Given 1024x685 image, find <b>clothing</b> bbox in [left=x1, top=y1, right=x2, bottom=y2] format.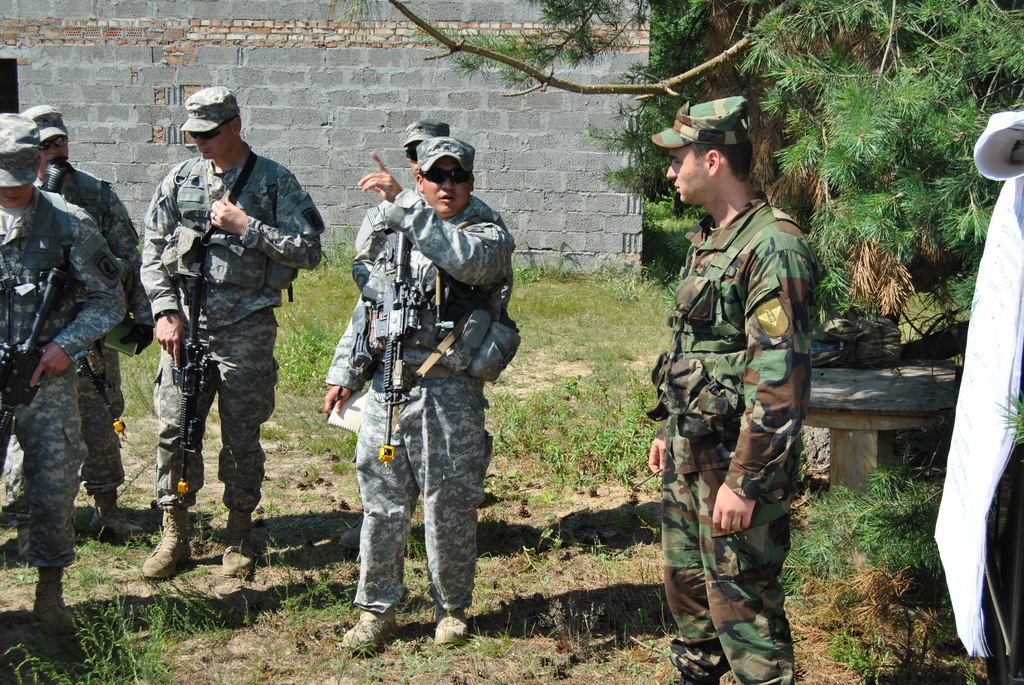
[left=0, top=182, right=126, bottom=571].
